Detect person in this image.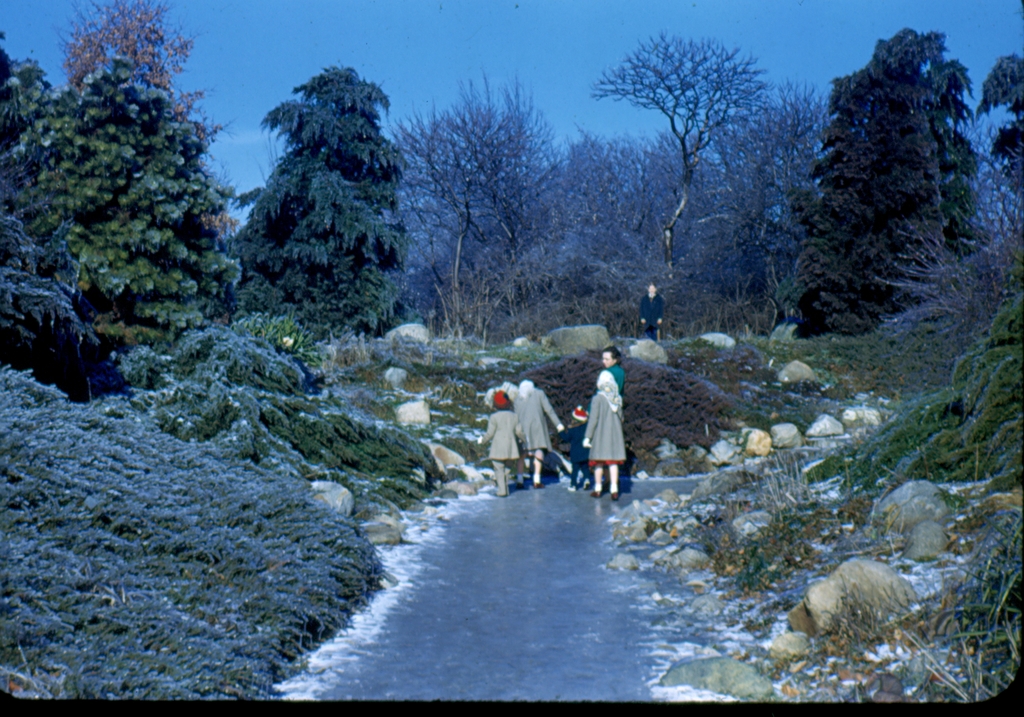
Detection: x1=479 y1=380 x2=524 y2=491.
